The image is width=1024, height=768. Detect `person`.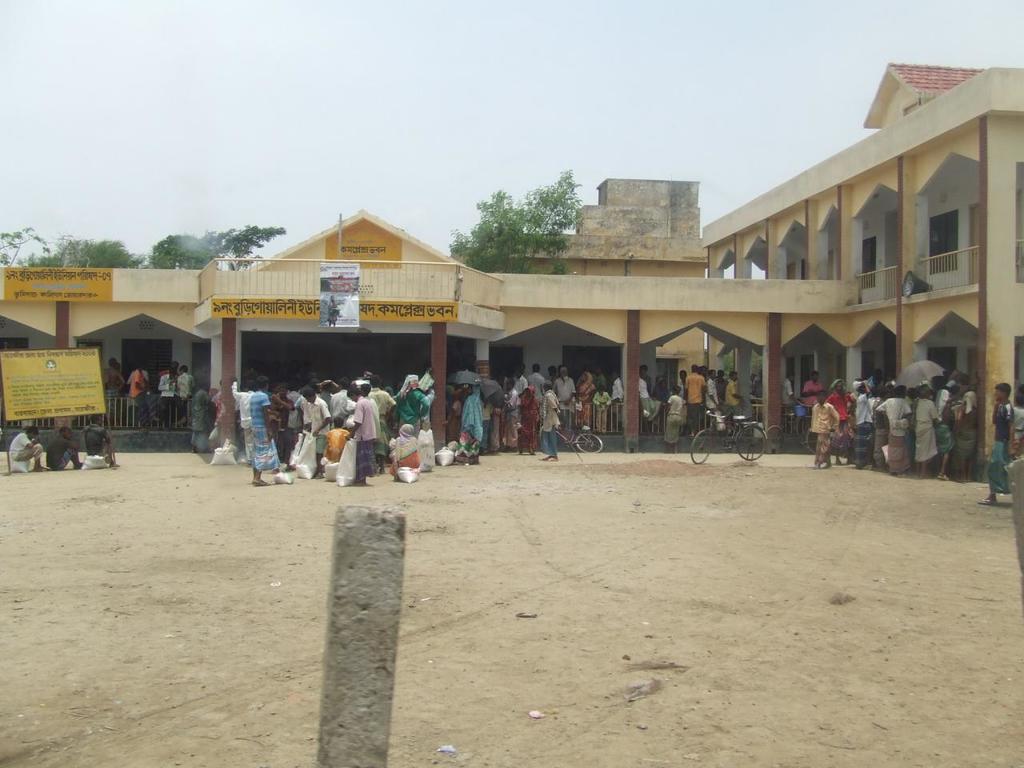
Detection: {"left": 675, "top": 362, "right": 704, "bottom": 432}.
